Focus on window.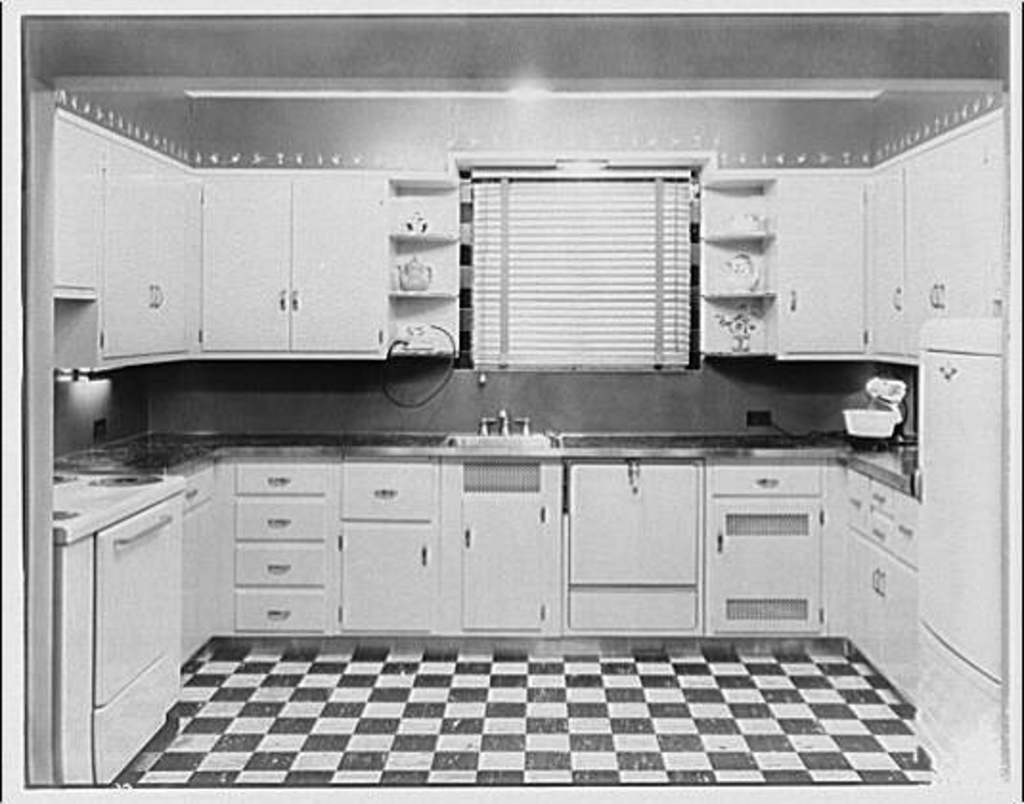
Focused at box=[446, 151, 712, 368].
